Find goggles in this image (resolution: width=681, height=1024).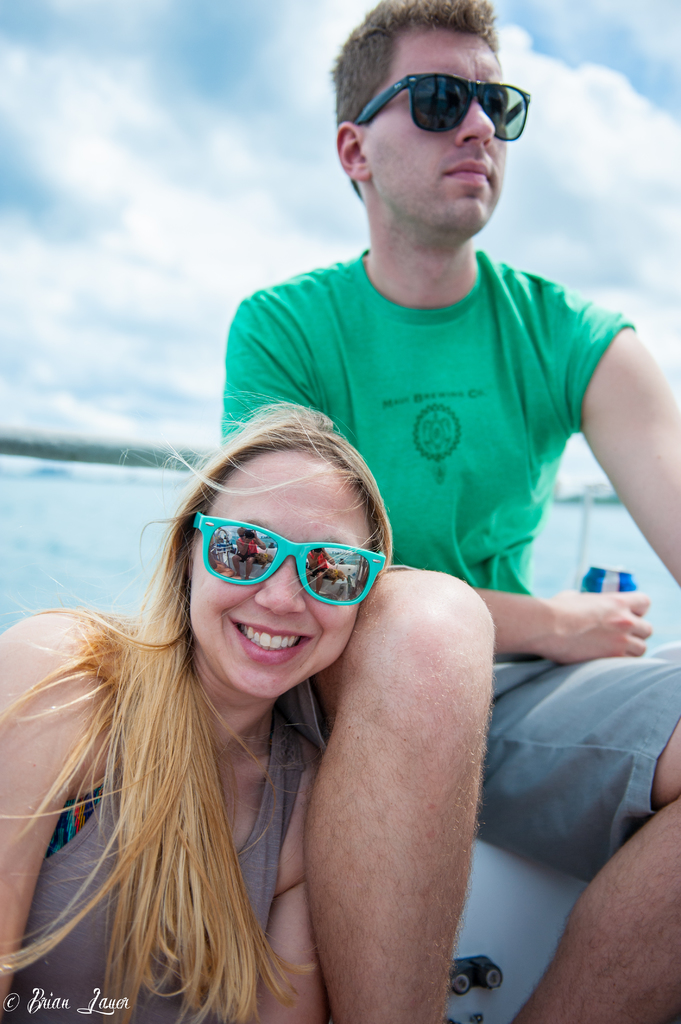
l=353, t=69, r=537, b=141.
